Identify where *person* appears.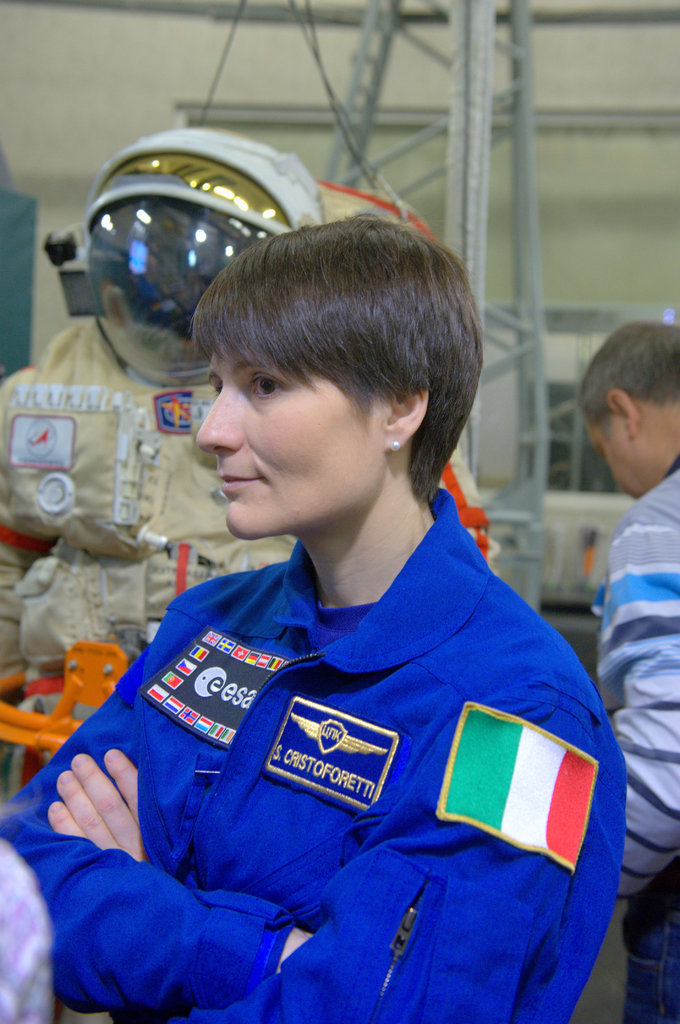
Appears at Rect(0, 850, 59, 1020).
